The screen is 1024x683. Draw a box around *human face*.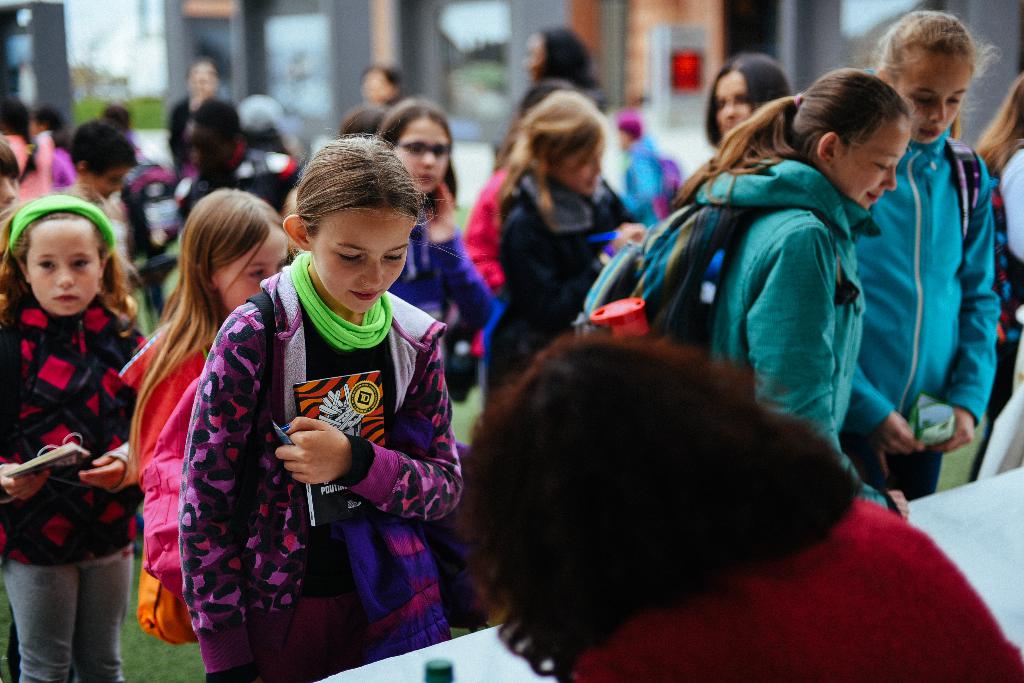
214,225,290,312.
